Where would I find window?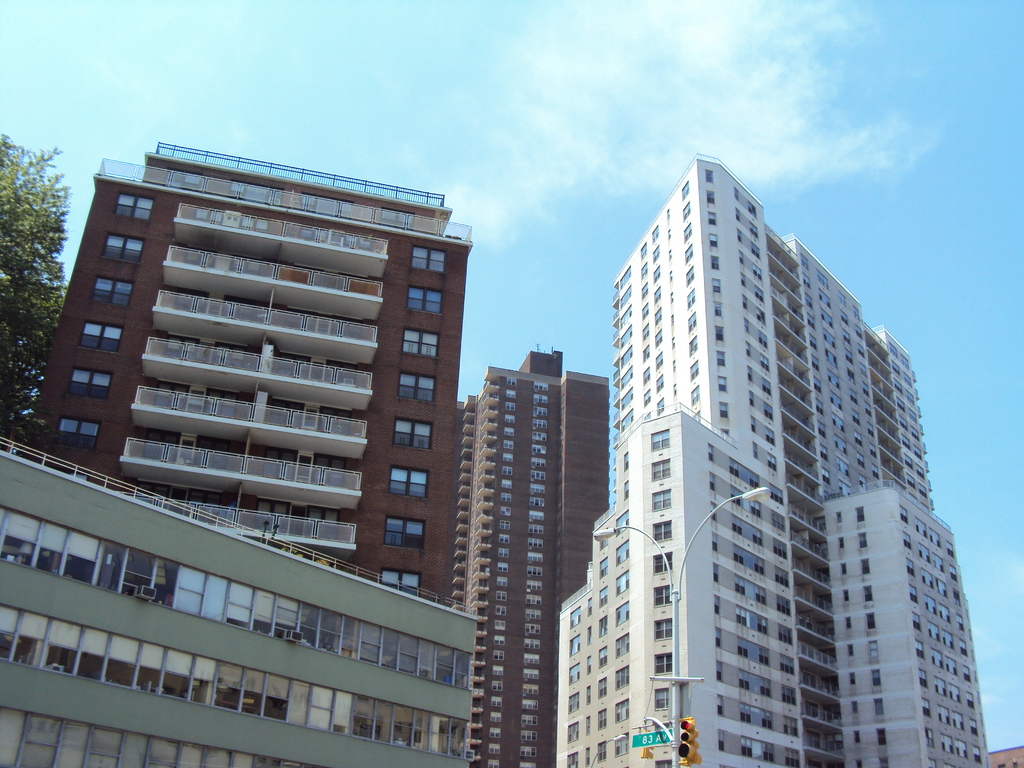
At Rect(473, 380, 547, 762).
